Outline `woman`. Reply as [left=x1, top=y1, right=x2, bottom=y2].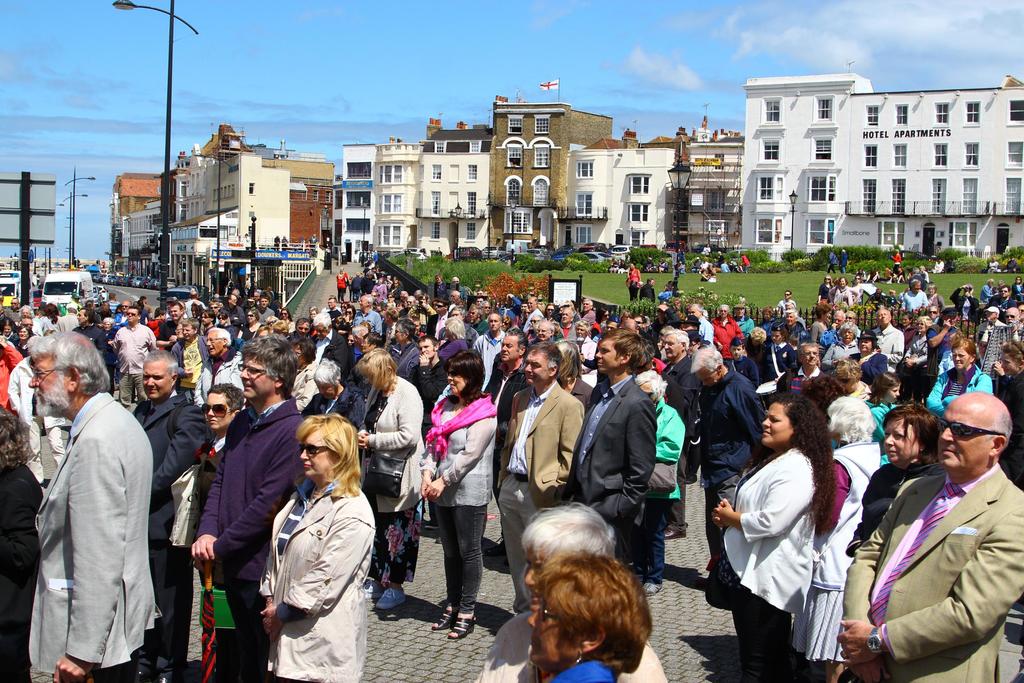
[left=231, top=310, right=263, bottom=342].
